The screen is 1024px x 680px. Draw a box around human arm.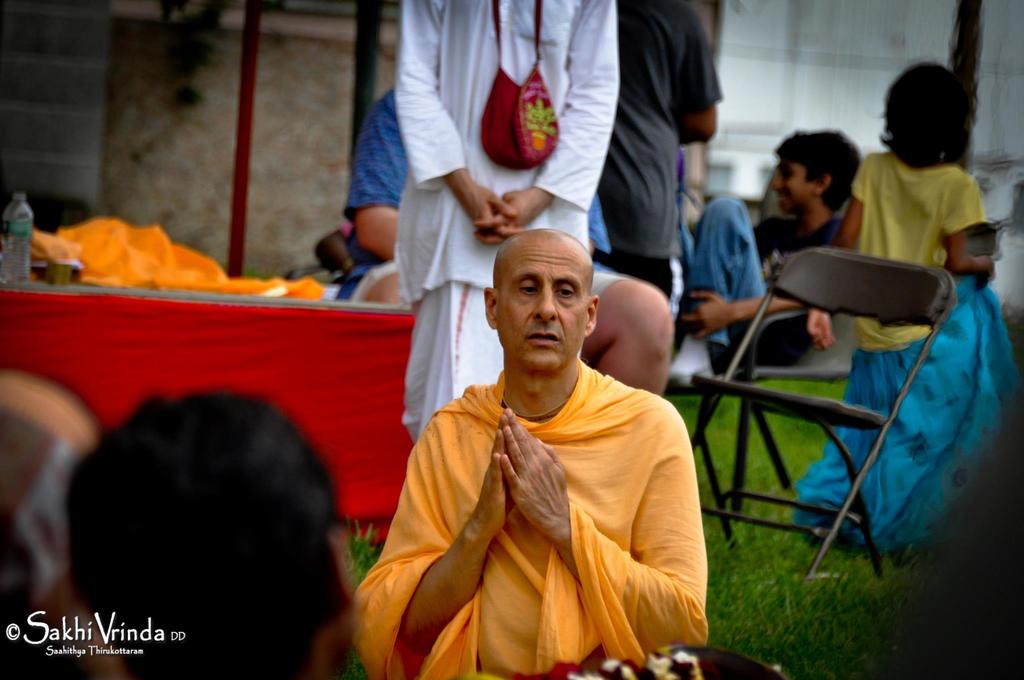
pyautogui.locateOnScreen(500, 404, 582, 586).
